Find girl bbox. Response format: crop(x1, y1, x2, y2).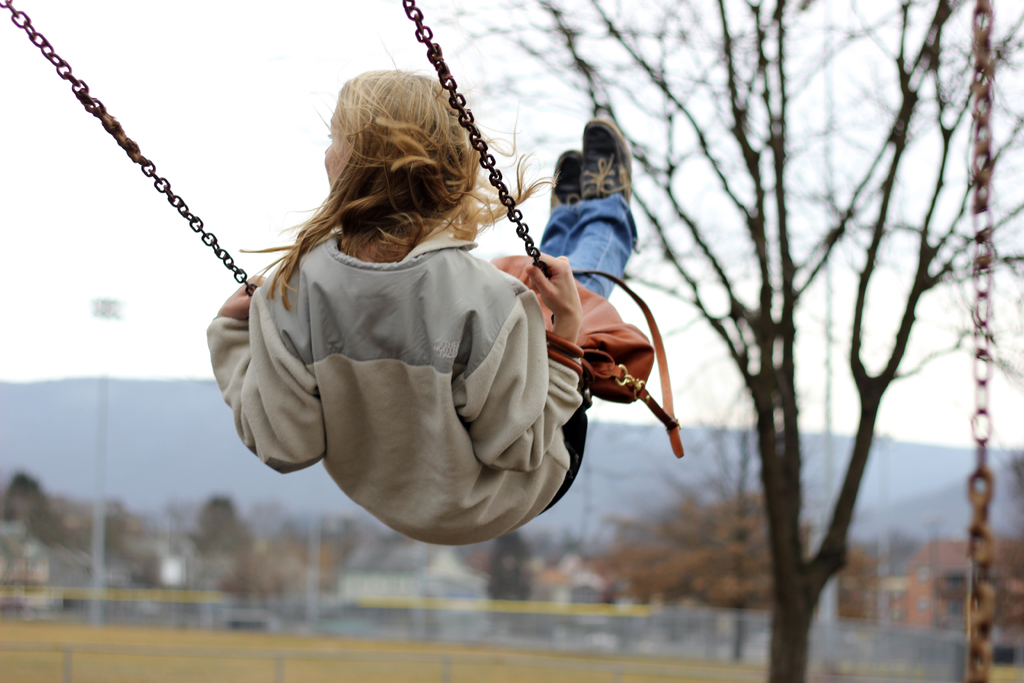
crop(205, 42, 641, 546).
